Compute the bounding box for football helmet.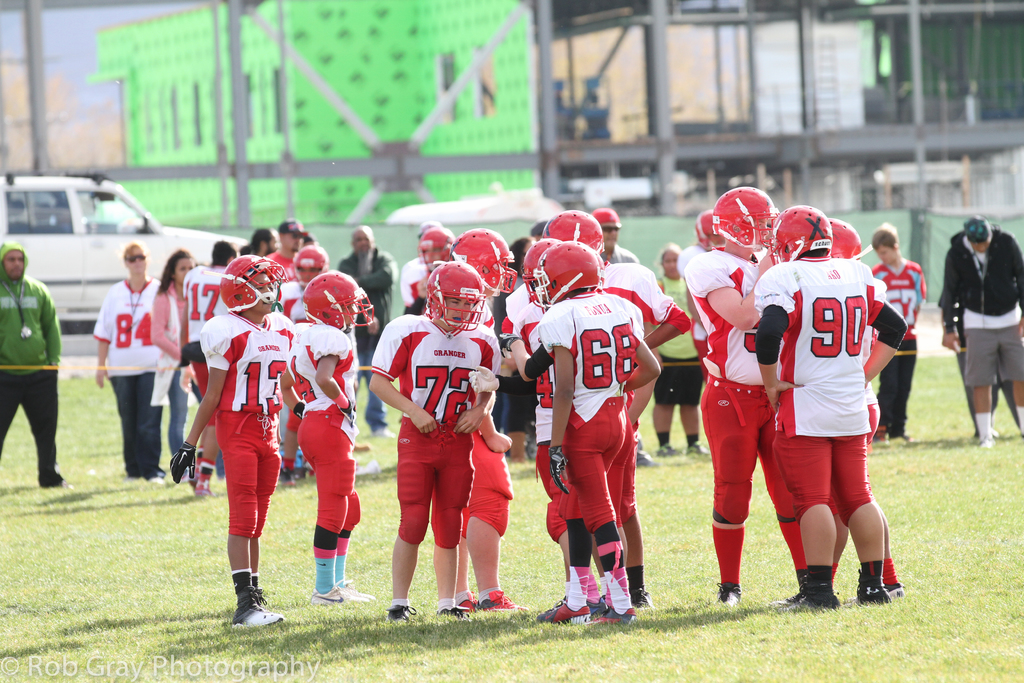
region(691, 209, 727, 250).
